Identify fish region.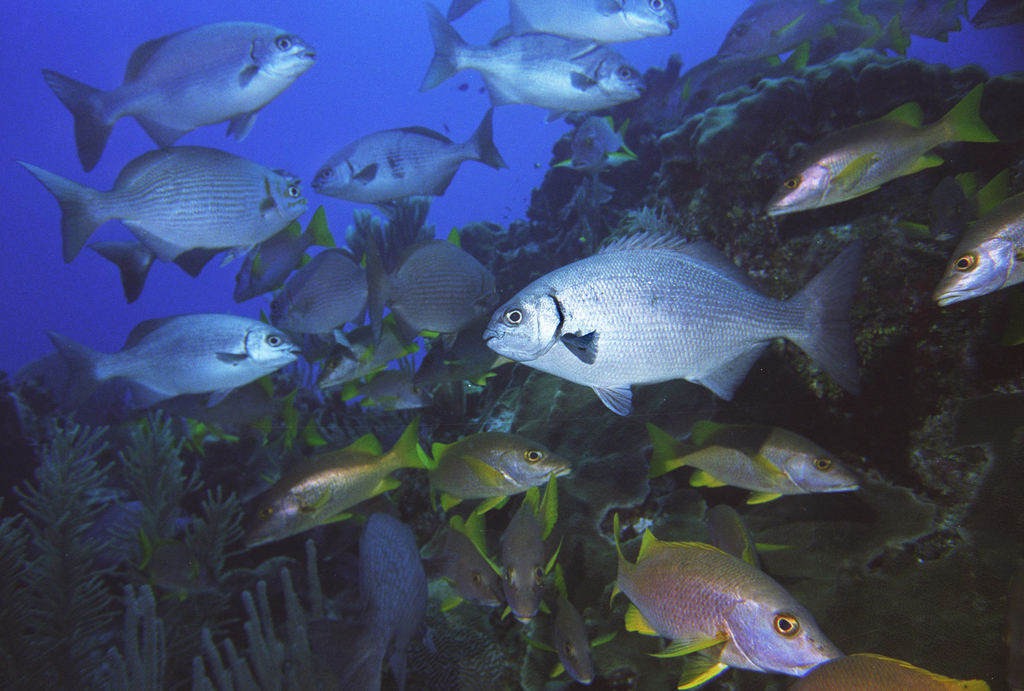
Region: {"left": 311, "top": 113, "right": 510, "bottom": 211}.
